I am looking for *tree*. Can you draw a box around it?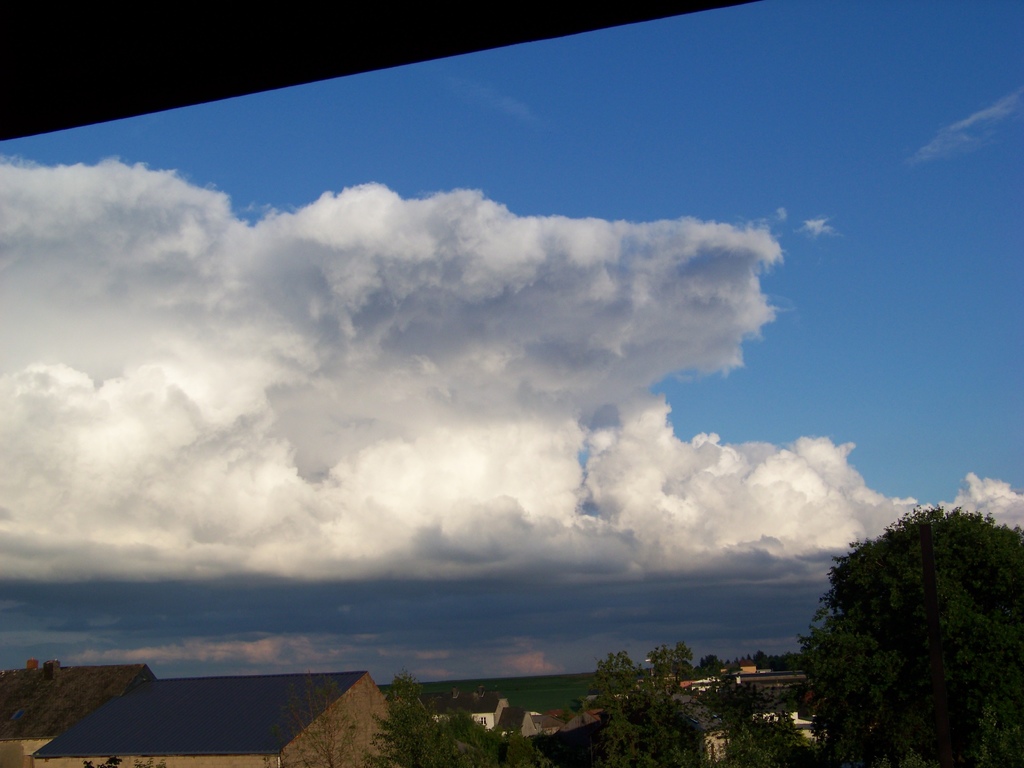
Sure, the bounding box is select_region(790, 490, 1002, 739).
